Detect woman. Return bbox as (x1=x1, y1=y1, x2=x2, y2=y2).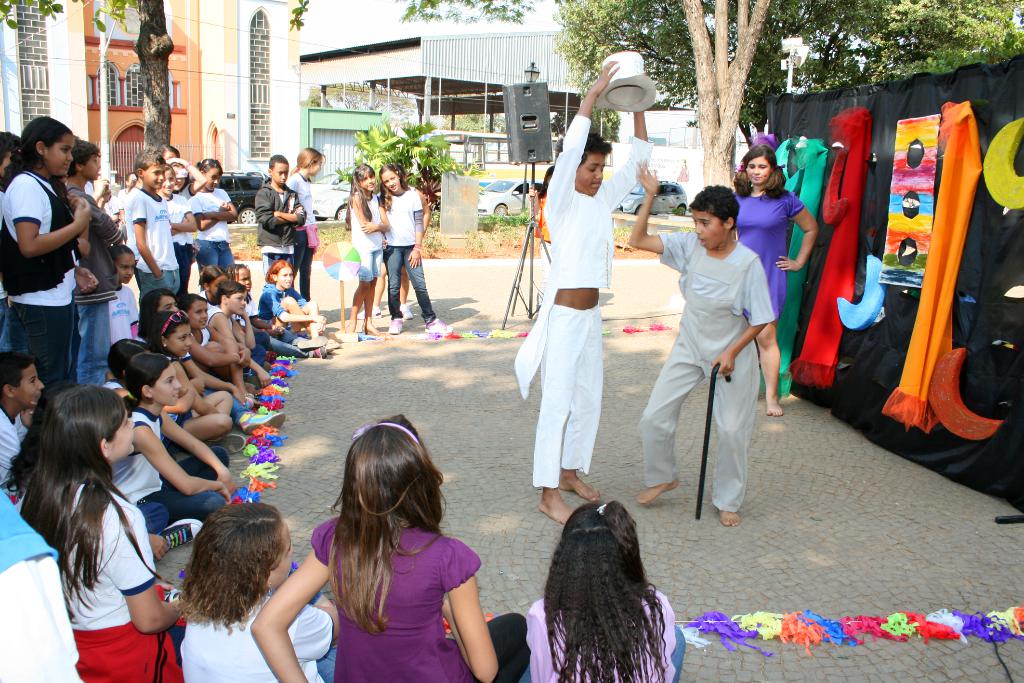
(x1=15, y1=379, x2=166, y2=682).
